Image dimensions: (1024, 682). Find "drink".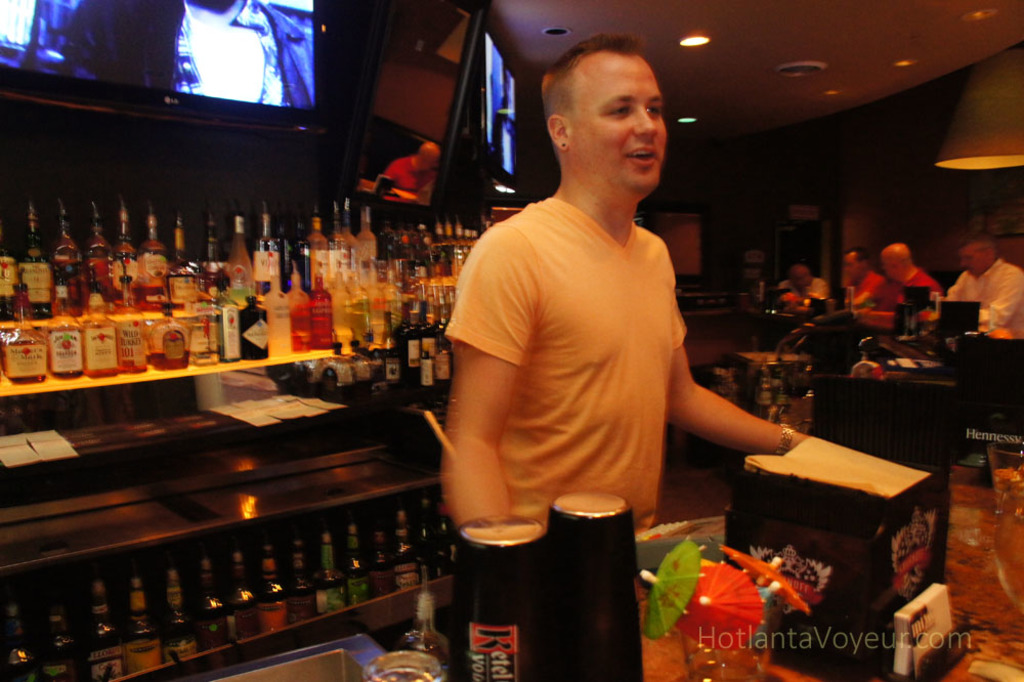
[307, 227, 331, 297].
